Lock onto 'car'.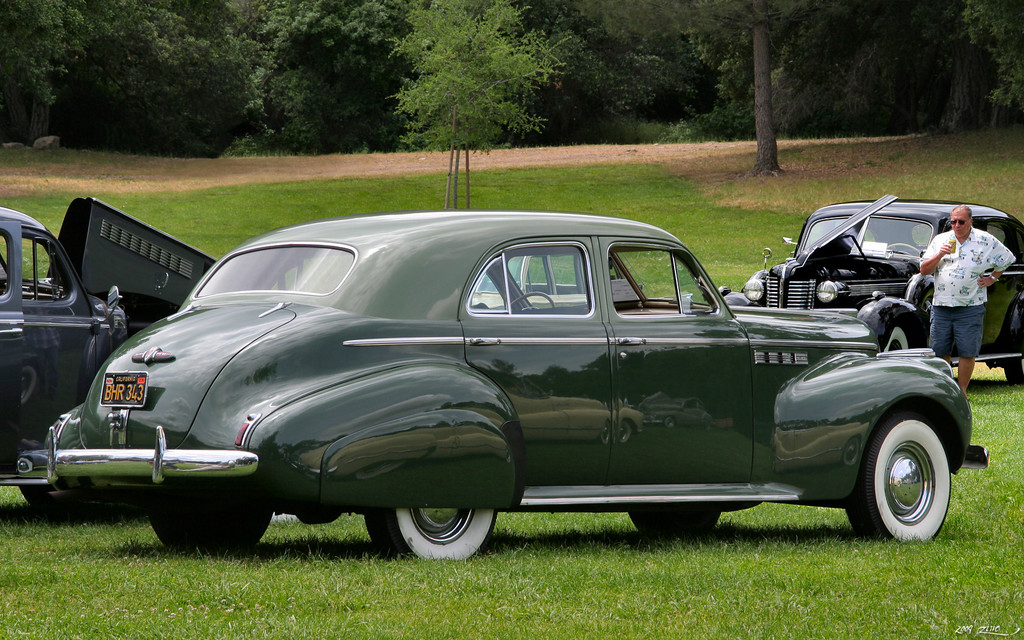
Locked: crop(0, 193, 216, 502).
